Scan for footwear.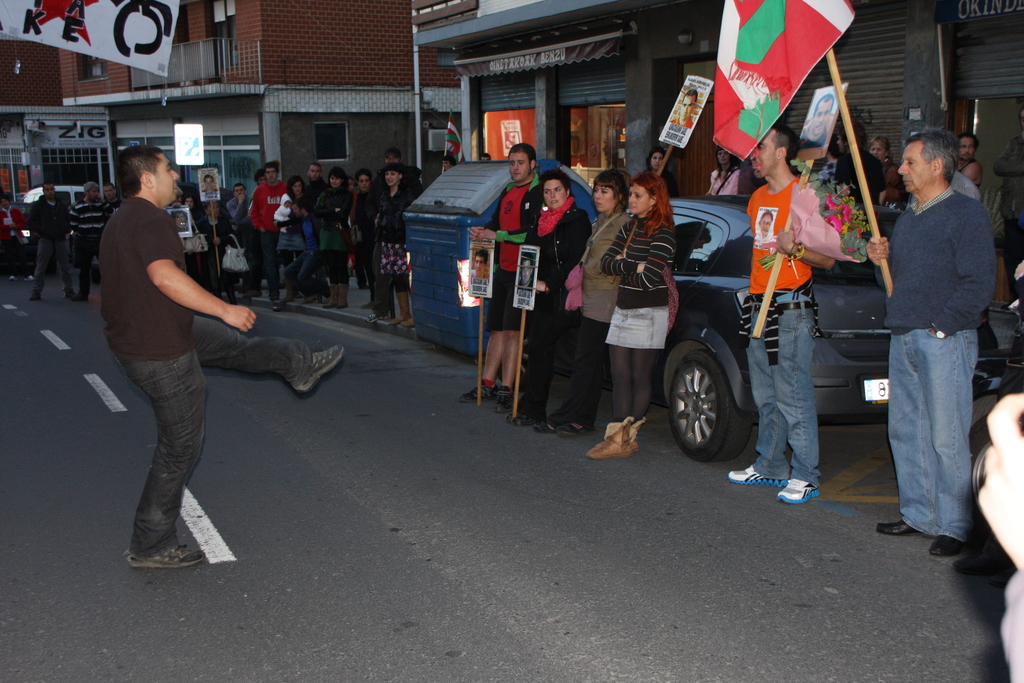
Scan result: 530 417 556 432.
